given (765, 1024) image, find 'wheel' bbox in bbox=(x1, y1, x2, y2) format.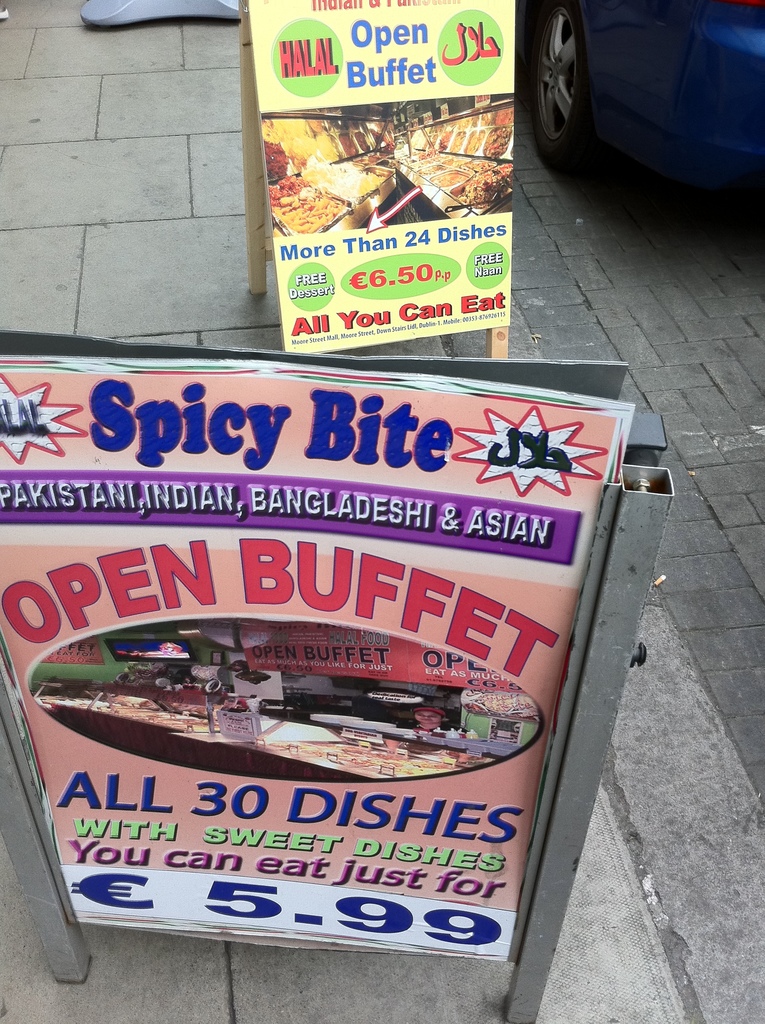
bbox=(520, 0, 584, 185).
